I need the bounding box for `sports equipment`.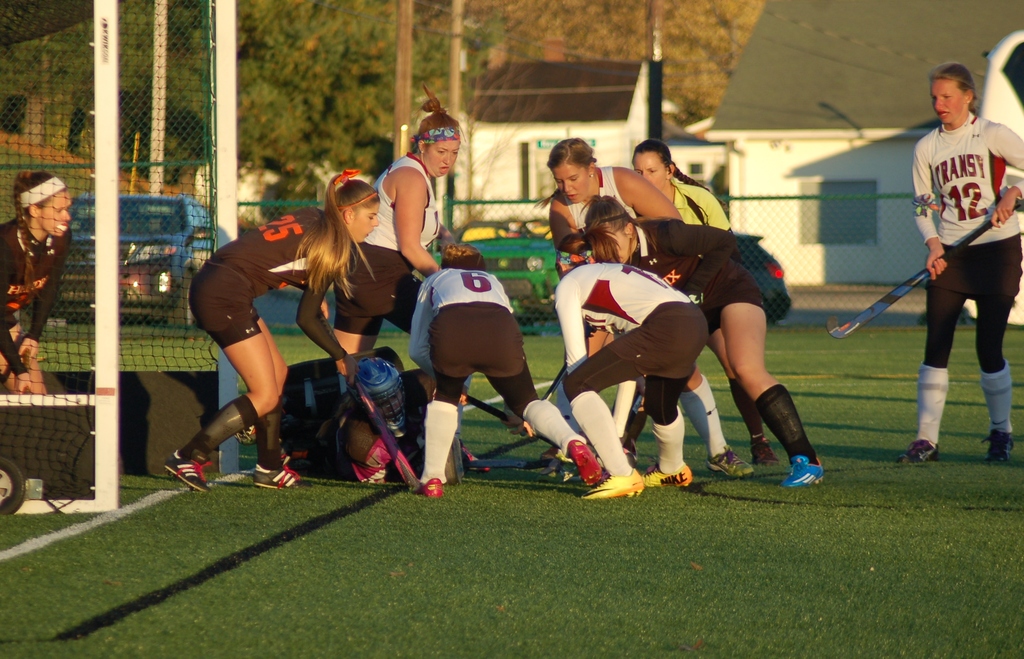
Here it is: [251,457,312,487].
